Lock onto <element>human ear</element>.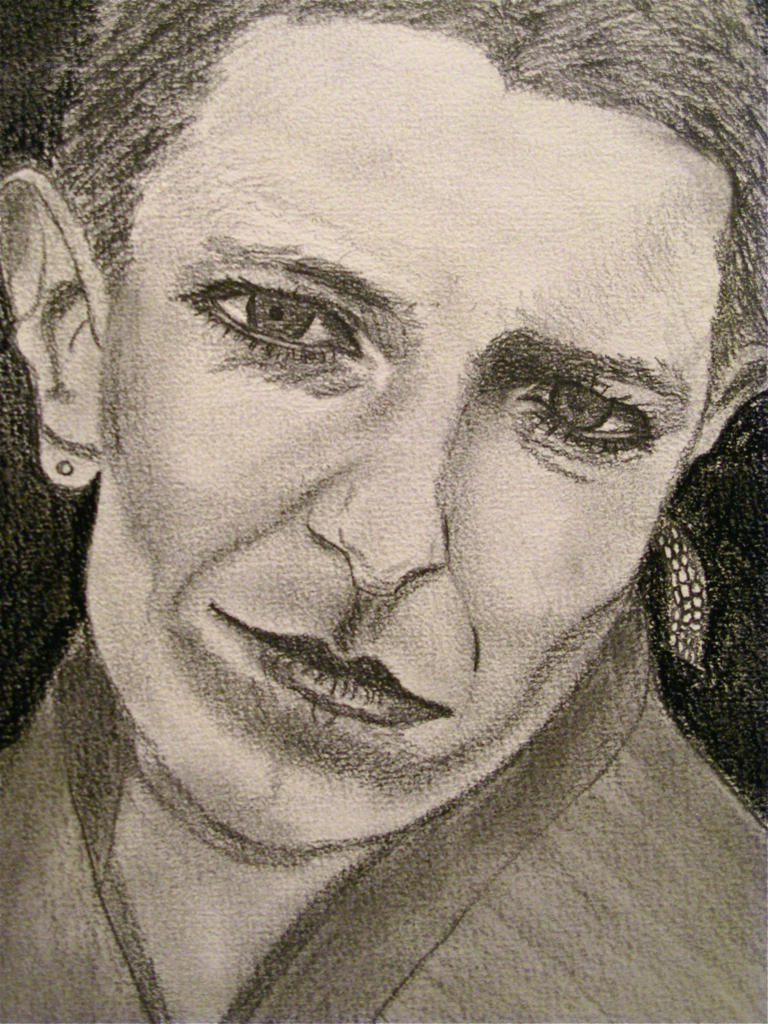
Locked: bbox=(685, 355, 767, 469).
